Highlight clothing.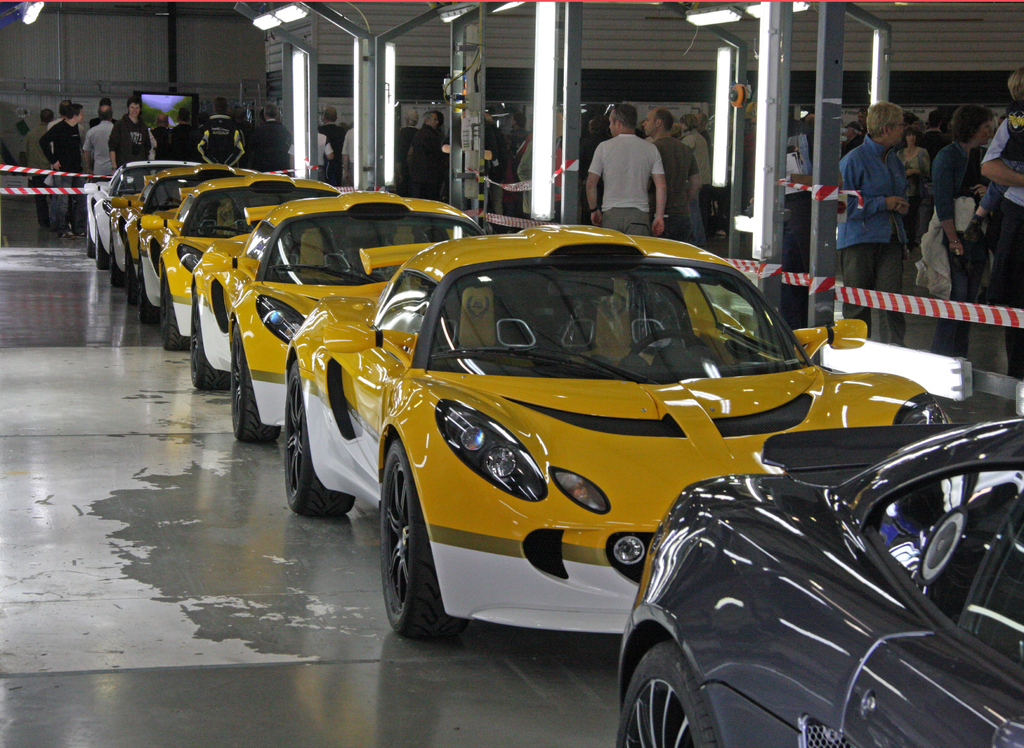
Highlighted region: bbox(398, 127, 413, 190).
